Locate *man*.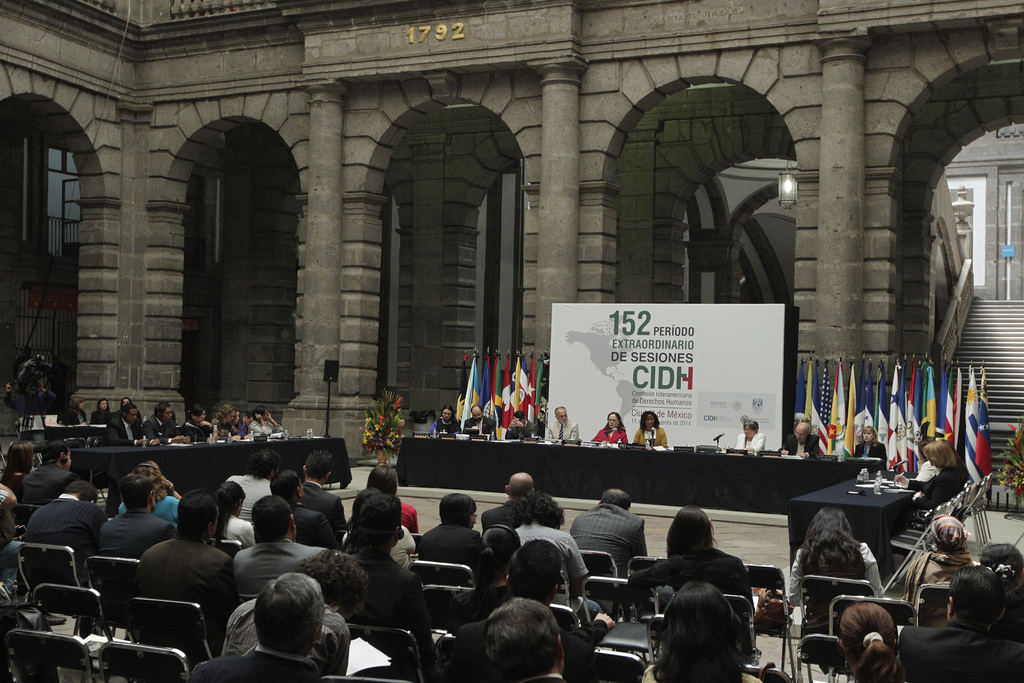
Bounding box: x1=241, y1=410, x2=253, y2=435.
